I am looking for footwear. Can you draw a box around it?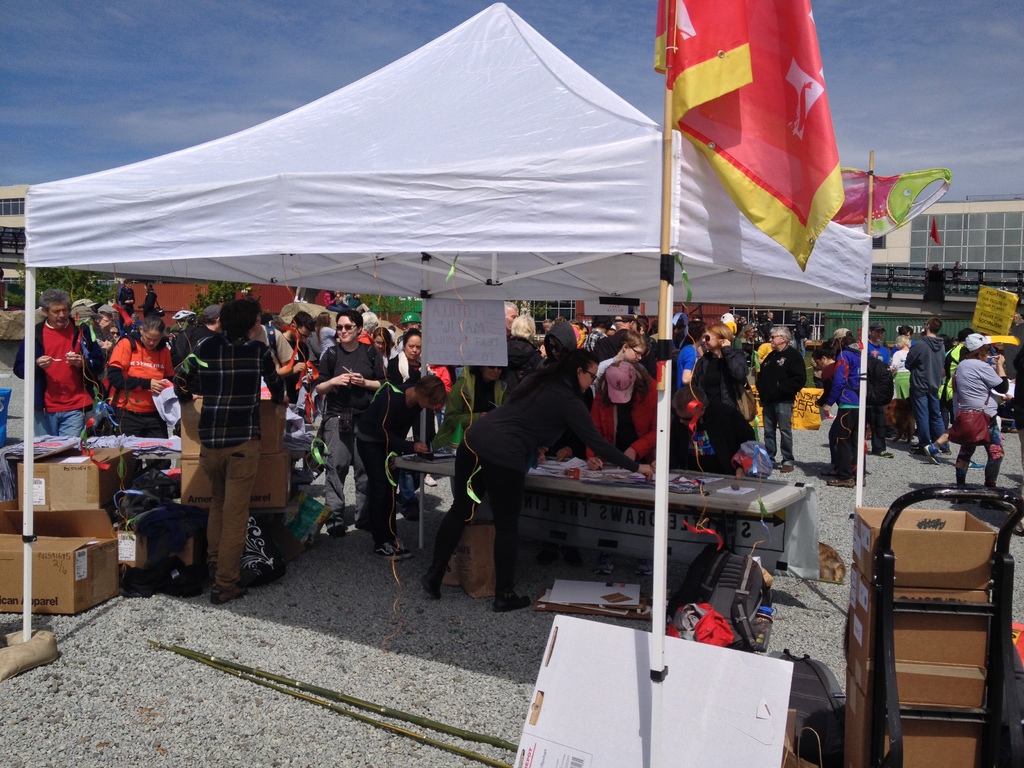
Sure, the bounding box is crop(493, 593, 531, 609).
